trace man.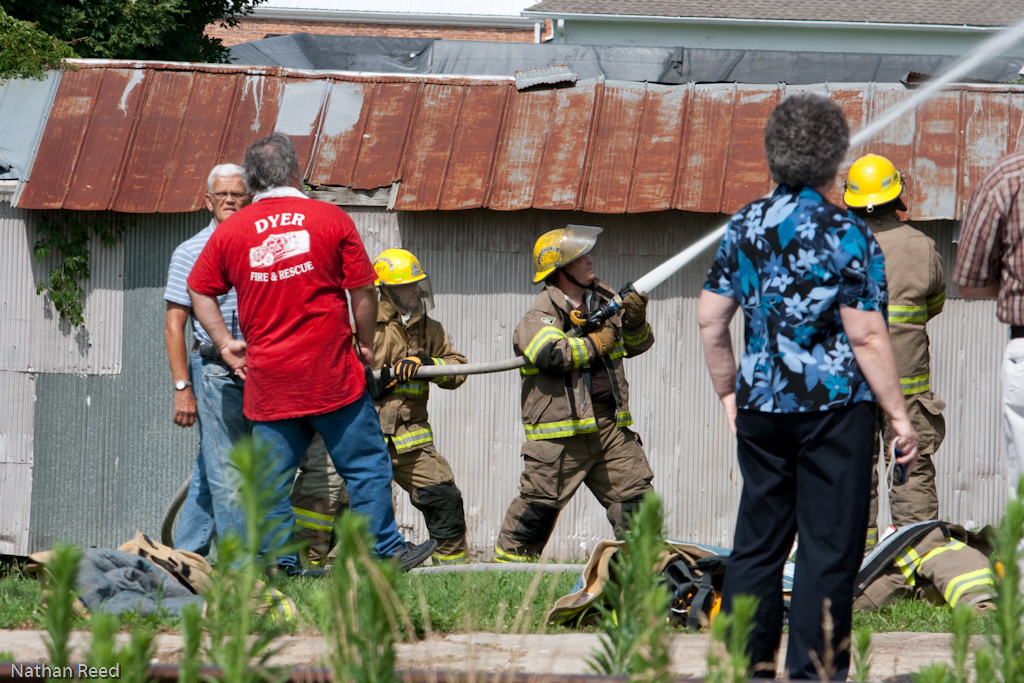
Traced to <box>491,234,658,562</box>.
